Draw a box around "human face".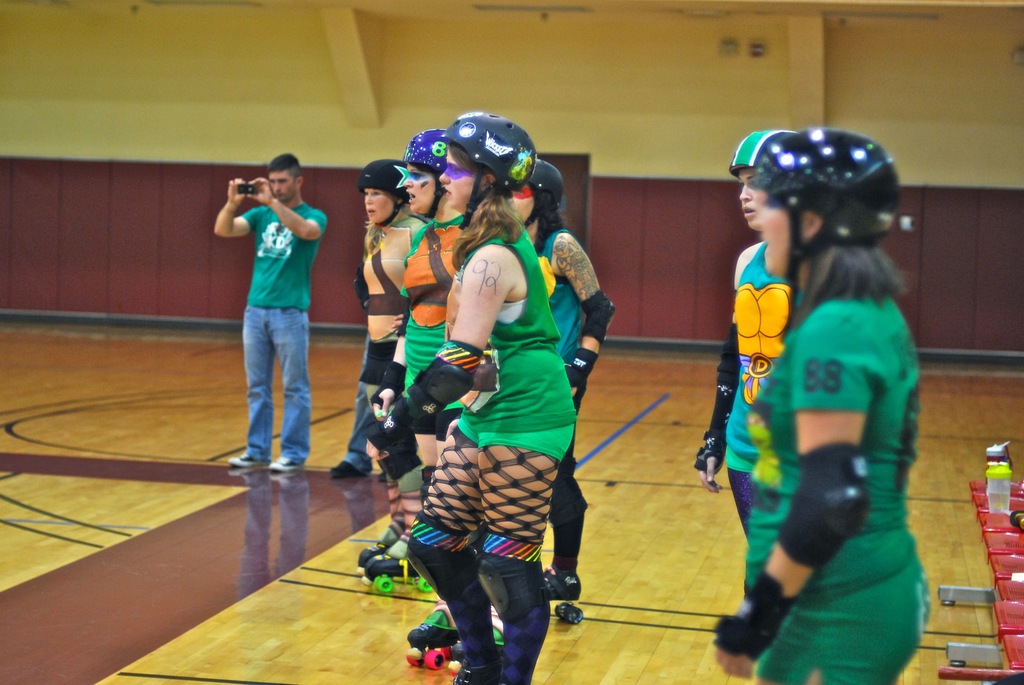
pyautogui.locateOnScreen(364, 187, 397, 217).
